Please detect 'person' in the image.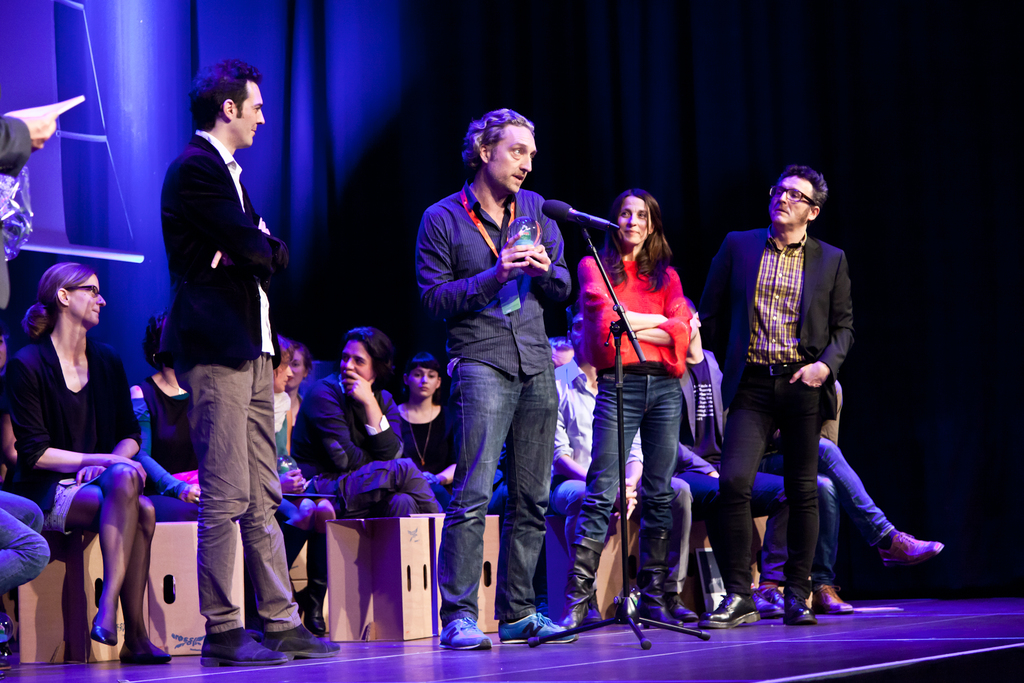
{"x1": 394, "y1": 352, "x2": 458, "y2": 512}.
